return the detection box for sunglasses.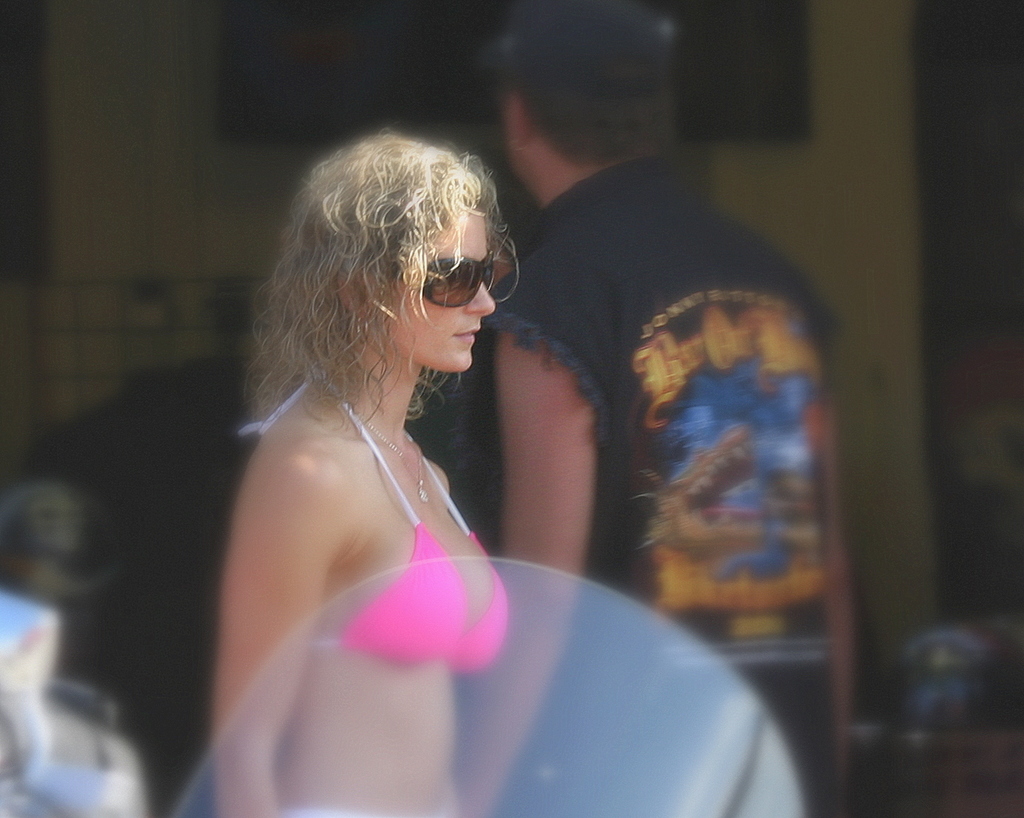
<box>390,256,492,310</box>.
